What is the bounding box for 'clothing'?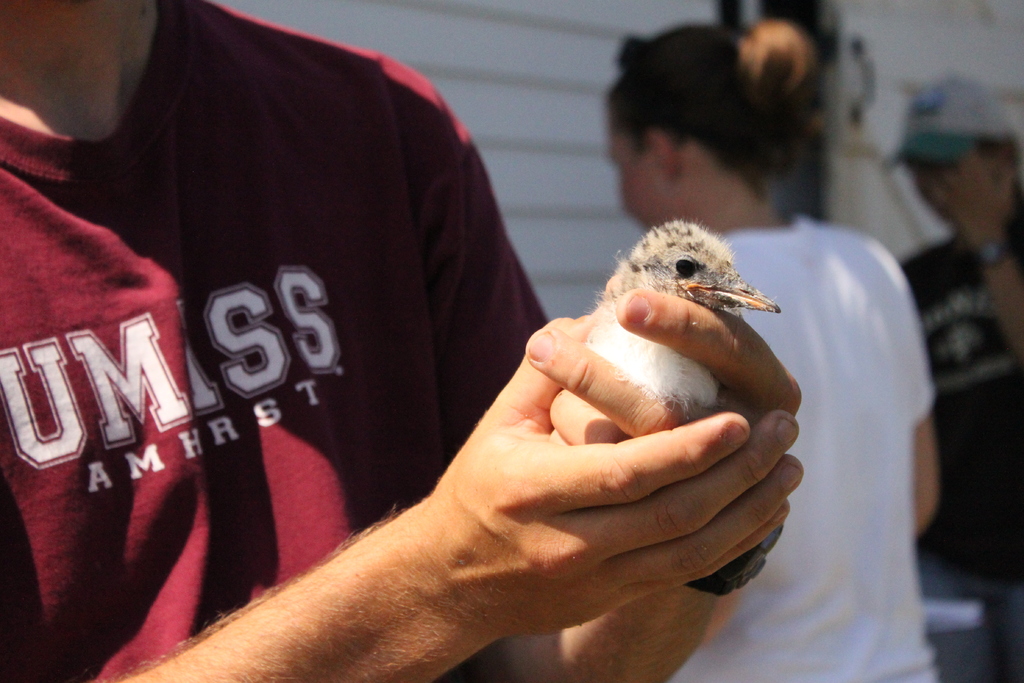
left=0, top=4, right=593, bottom=682.
